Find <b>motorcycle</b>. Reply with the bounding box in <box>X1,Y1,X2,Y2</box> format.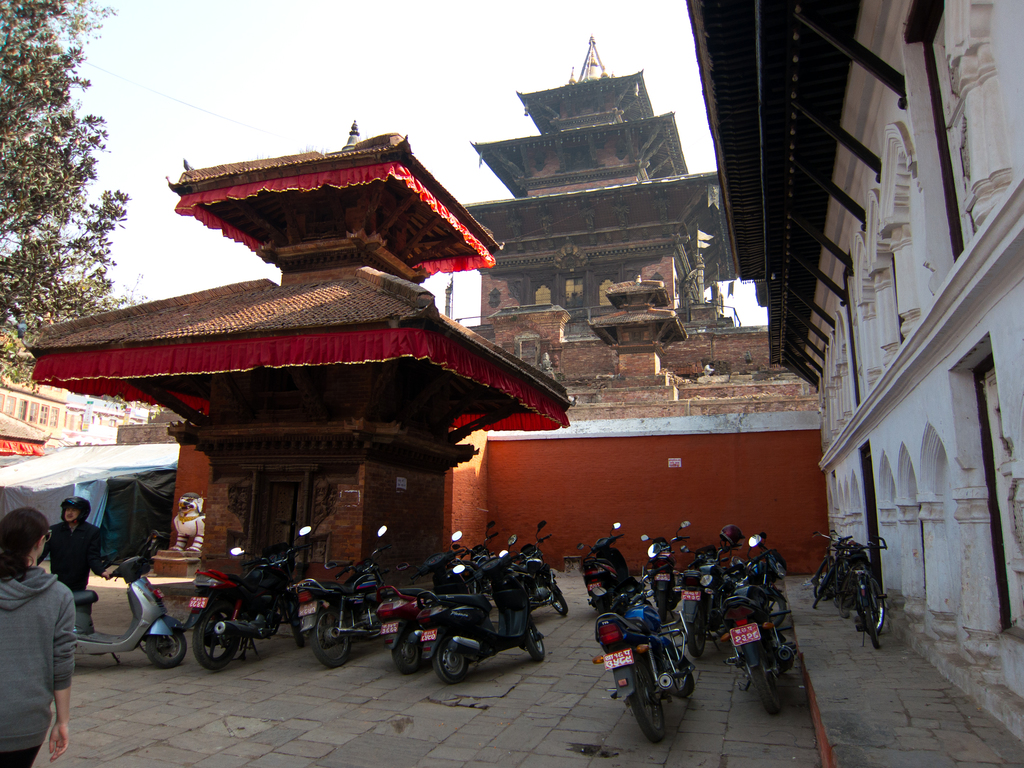
<box>514,518,572,620</box>.
